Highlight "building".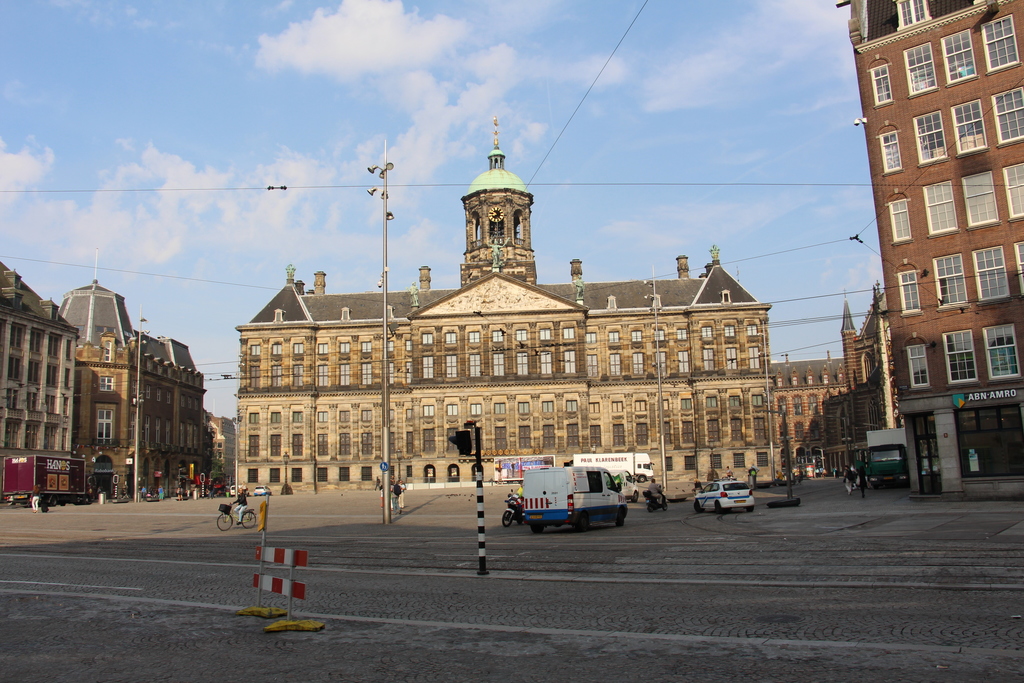
Highlighted region: 224, 114, 788, 485.
